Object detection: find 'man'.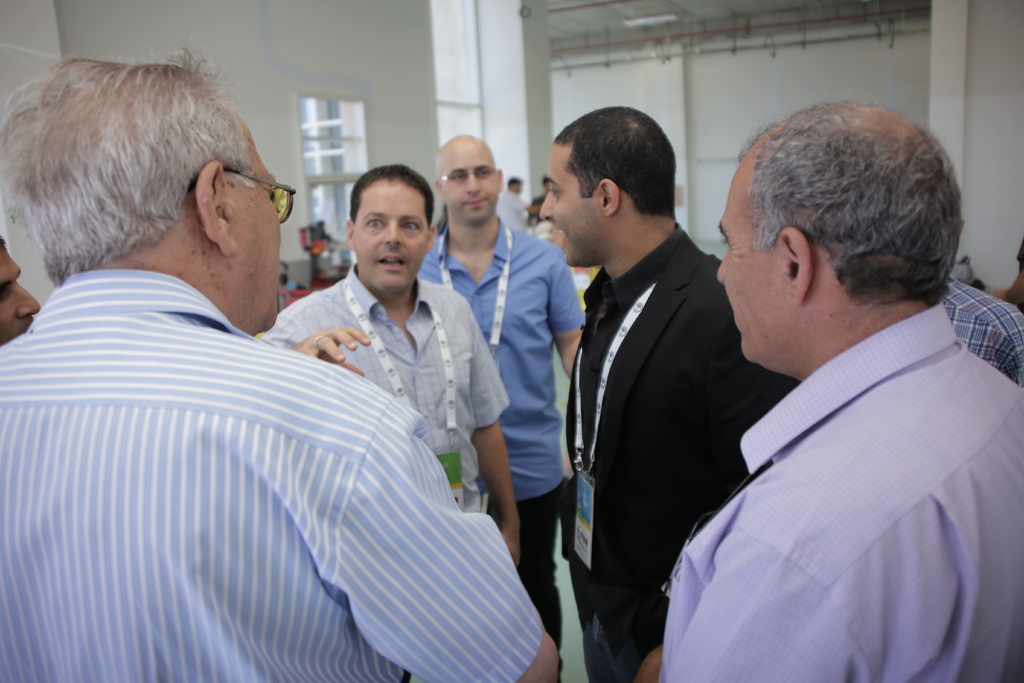
x1=533 y1=104 x2=767 y2=682.
